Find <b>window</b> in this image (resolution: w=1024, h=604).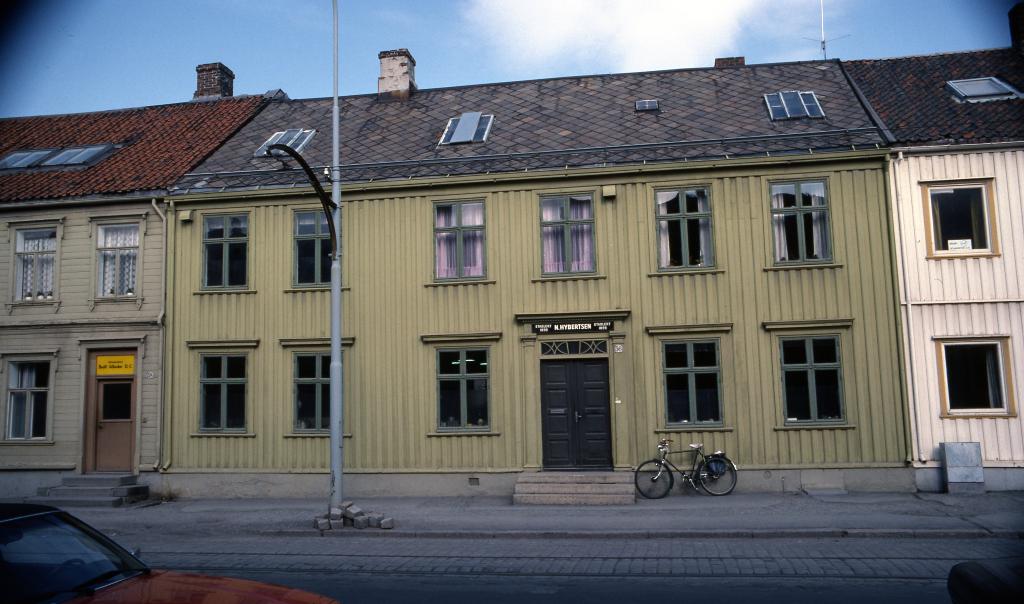
box(539, 197, 596, 275).
